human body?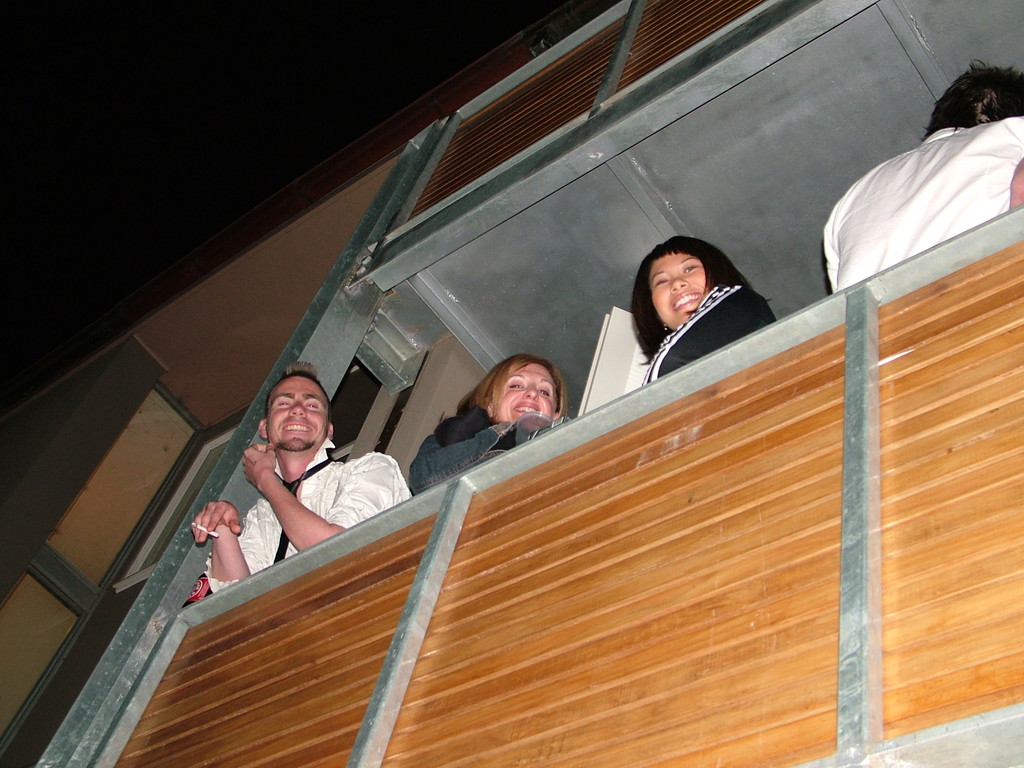
Rect(822, 32, 1023, 290)
